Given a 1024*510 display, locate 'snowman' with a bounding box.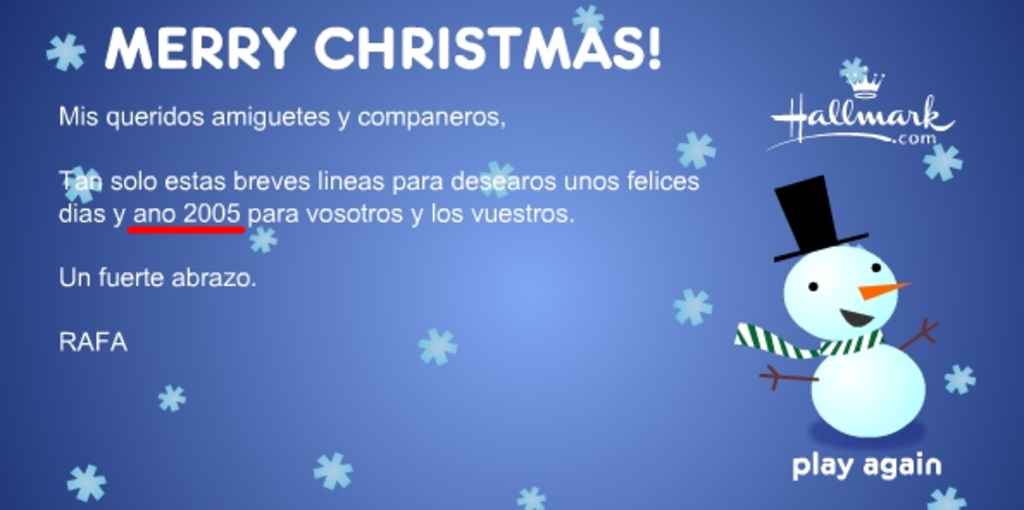
Located: left=731, top=172, right=943, bottom=441.
